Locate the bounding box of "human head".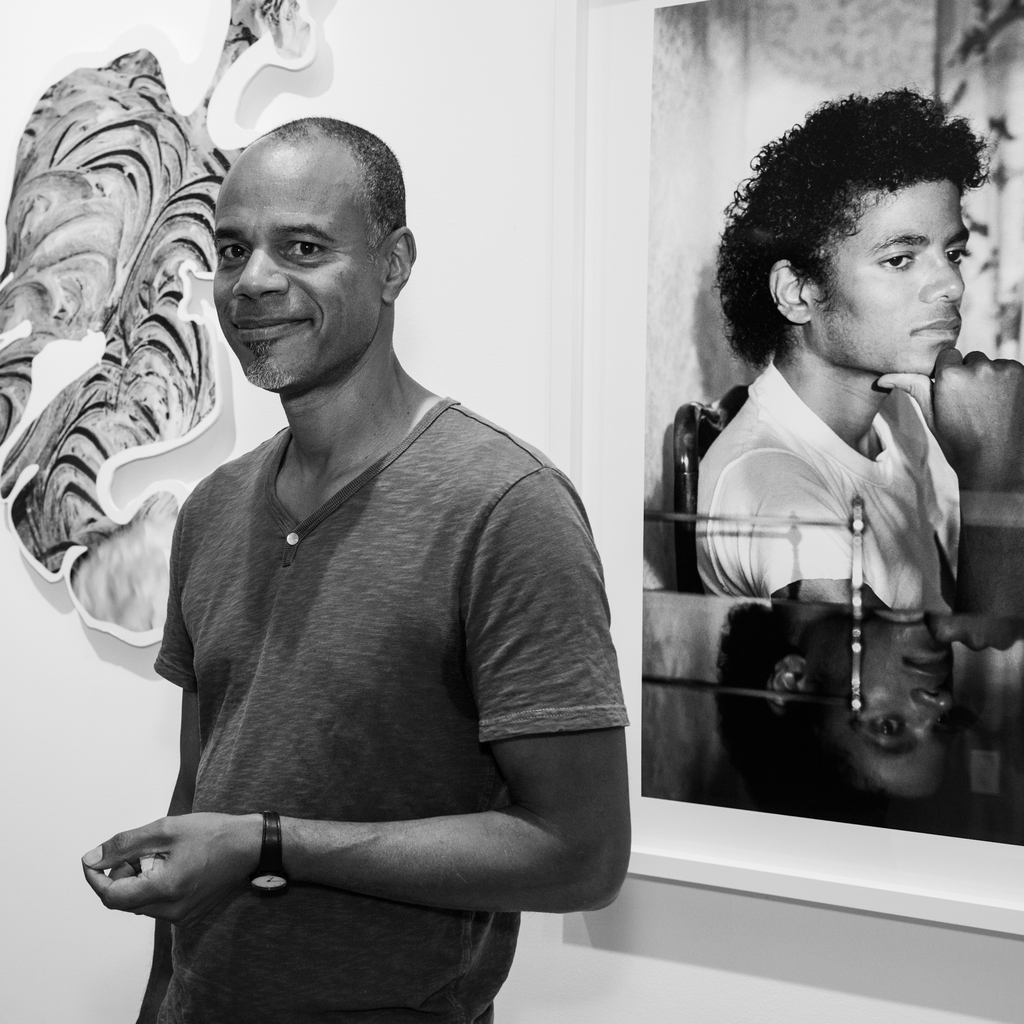
Bounding box: box=[708, 95, 972, 376].
